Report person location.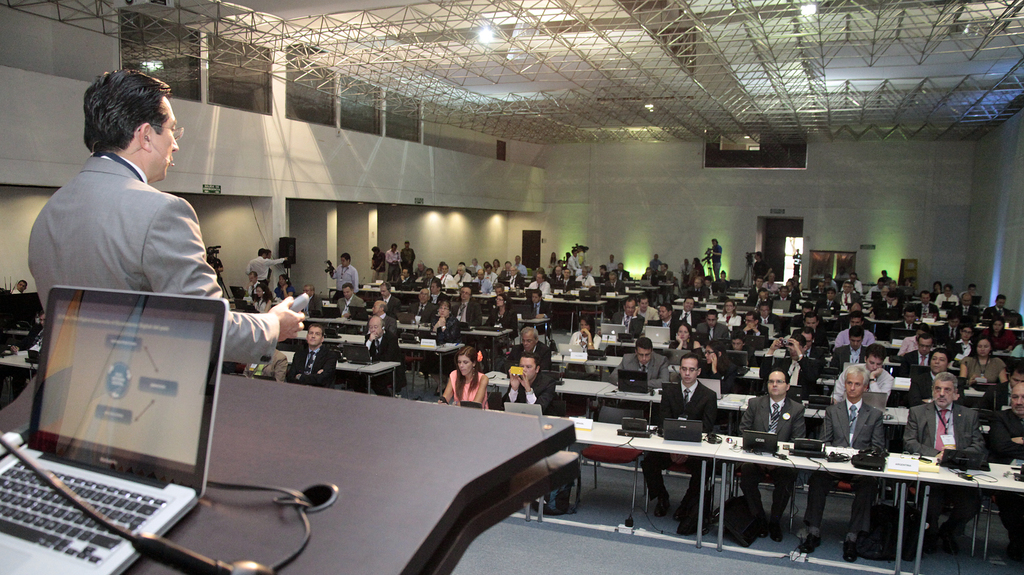
Report: [26,67,305,366].
